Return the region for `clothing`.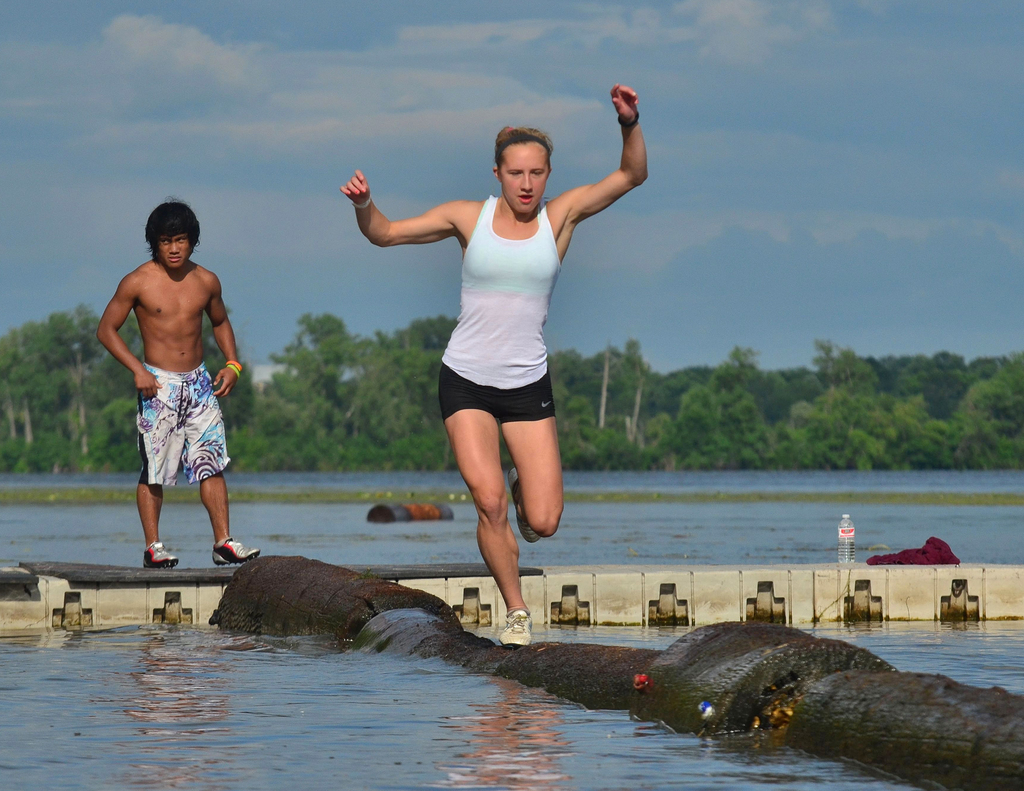
135, 361, 230, 485.
